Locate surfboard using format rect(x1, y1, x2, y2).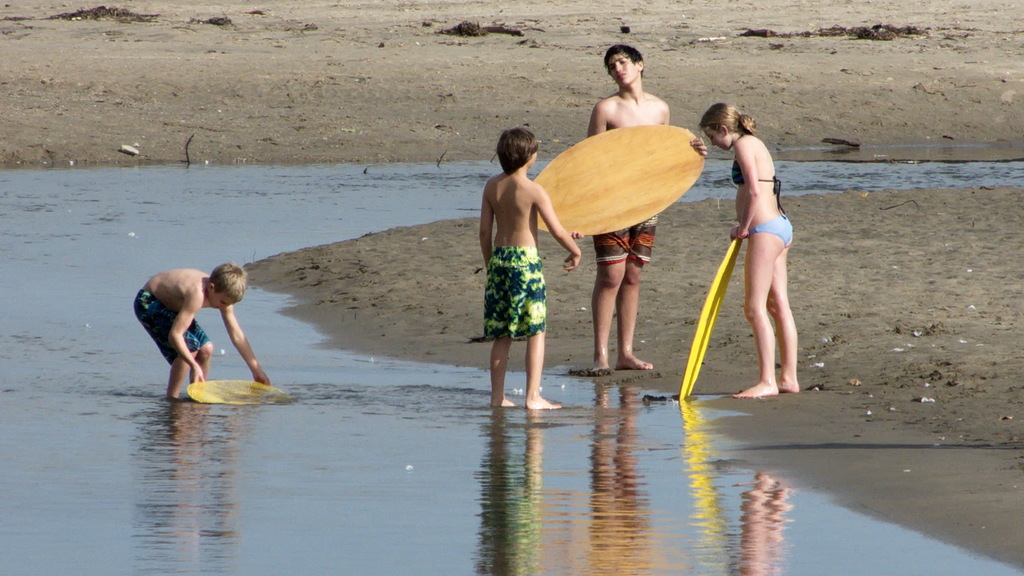
rect(675, 238, 746, 404).
